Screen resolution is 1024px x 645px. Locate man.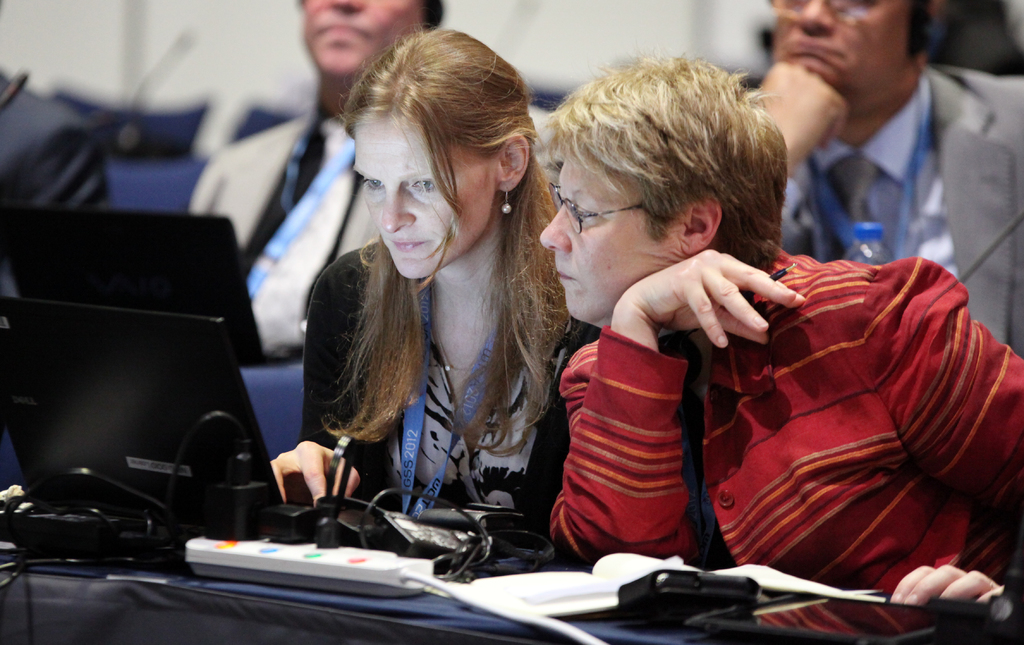
(x1=732, y1=0, x2=1023, y2=363).
